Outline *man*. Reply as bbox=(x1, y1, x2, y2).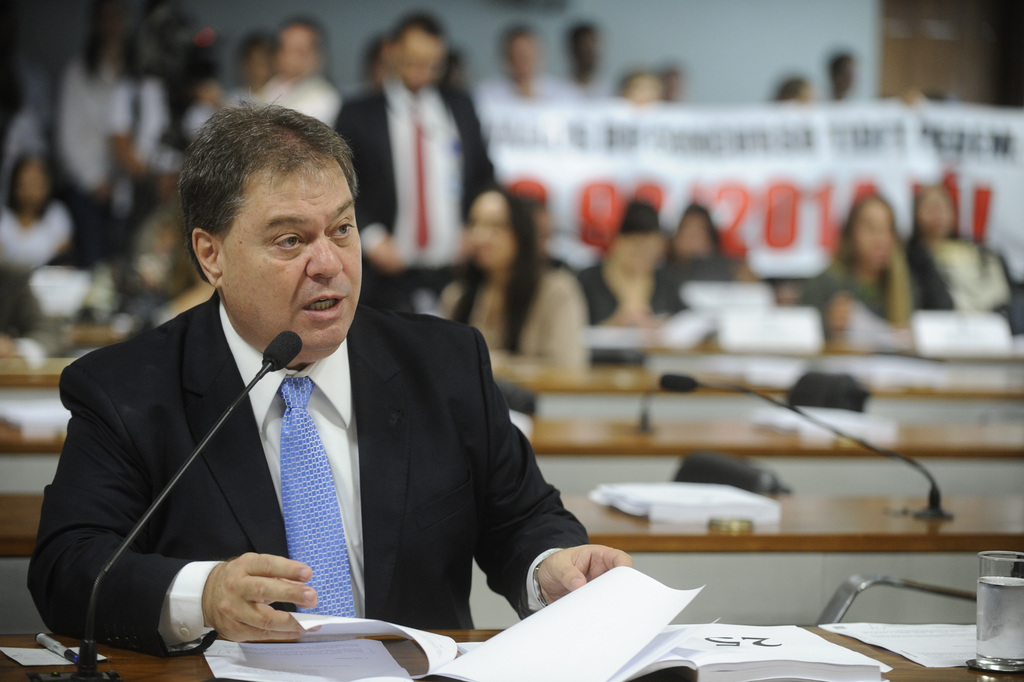
bbox=(247, 11, 341, 126).
